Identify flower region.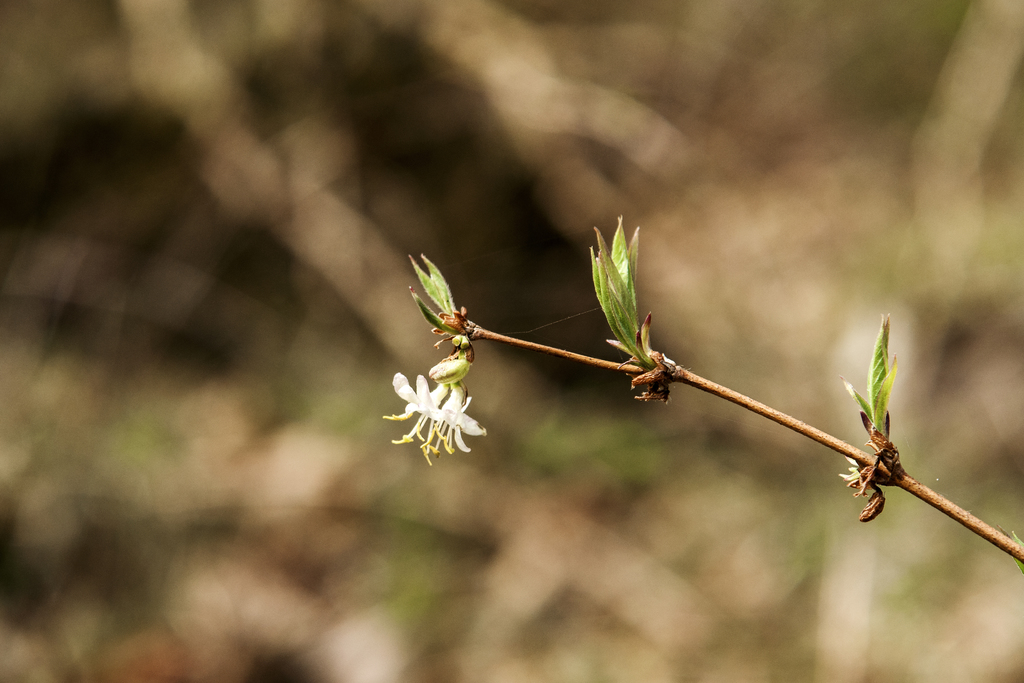
Region: l=377, t=357, r=493, b=468.
